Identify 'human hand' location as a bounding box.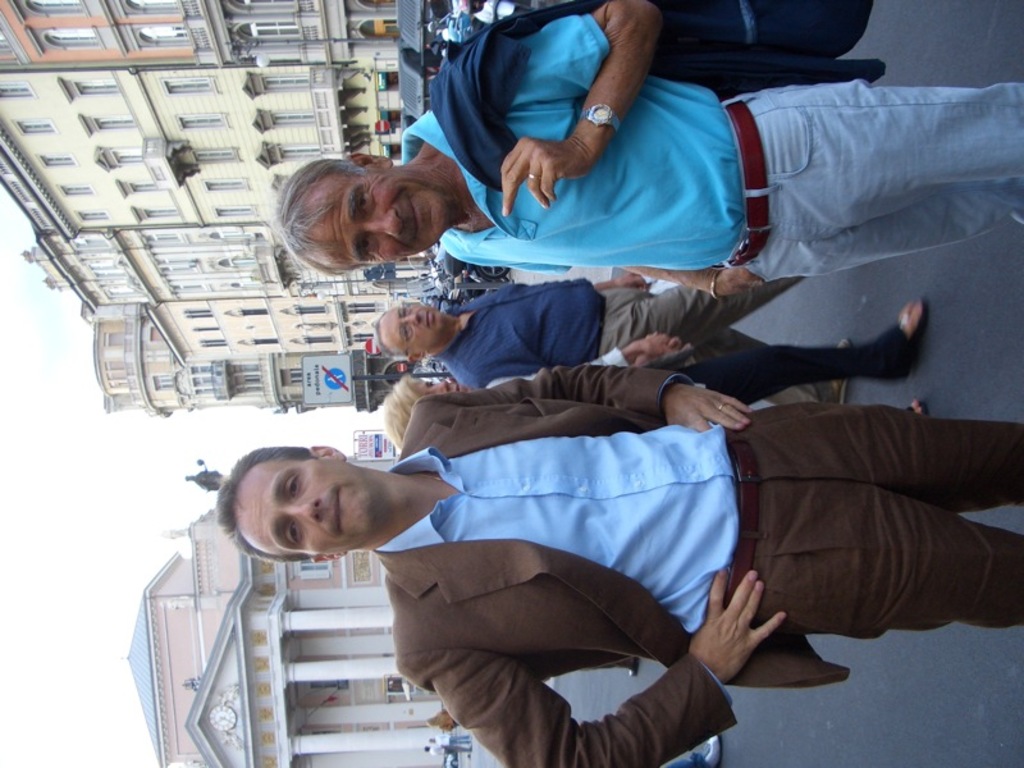
box(499, 136, 596, 219).
